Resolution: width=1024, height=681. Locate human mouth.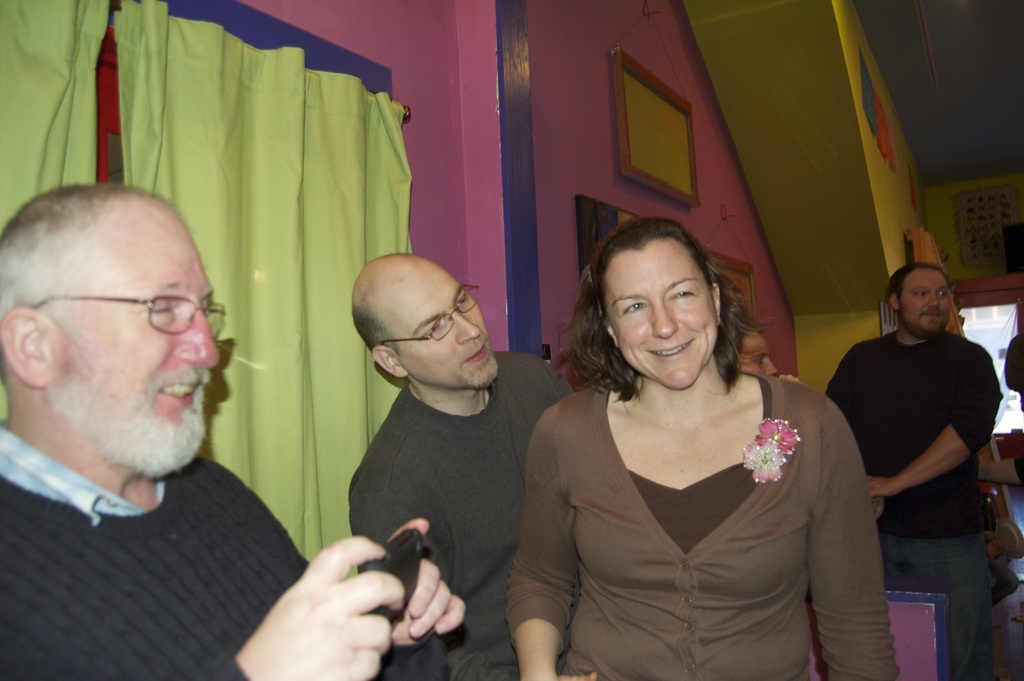
select_region(924, 315, 942, 318).
